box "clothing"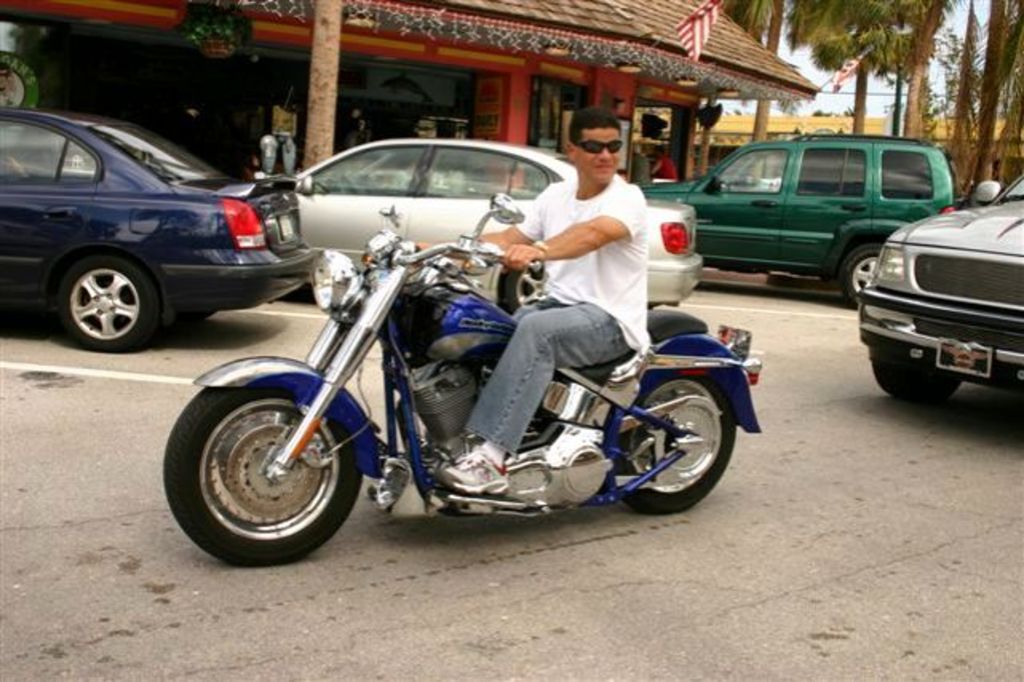
BBox(658, 155, 677, 184)
